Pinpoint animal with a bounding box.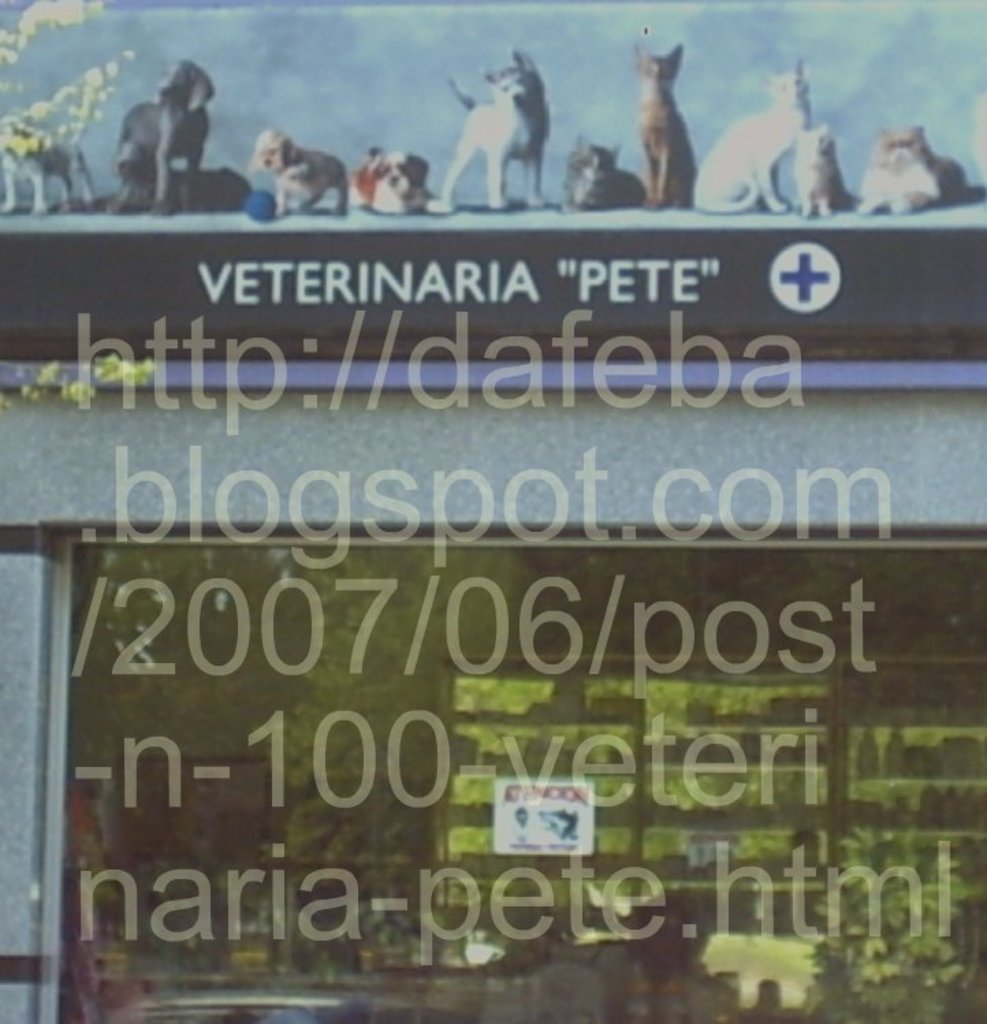
0, 116, 104, 213.
